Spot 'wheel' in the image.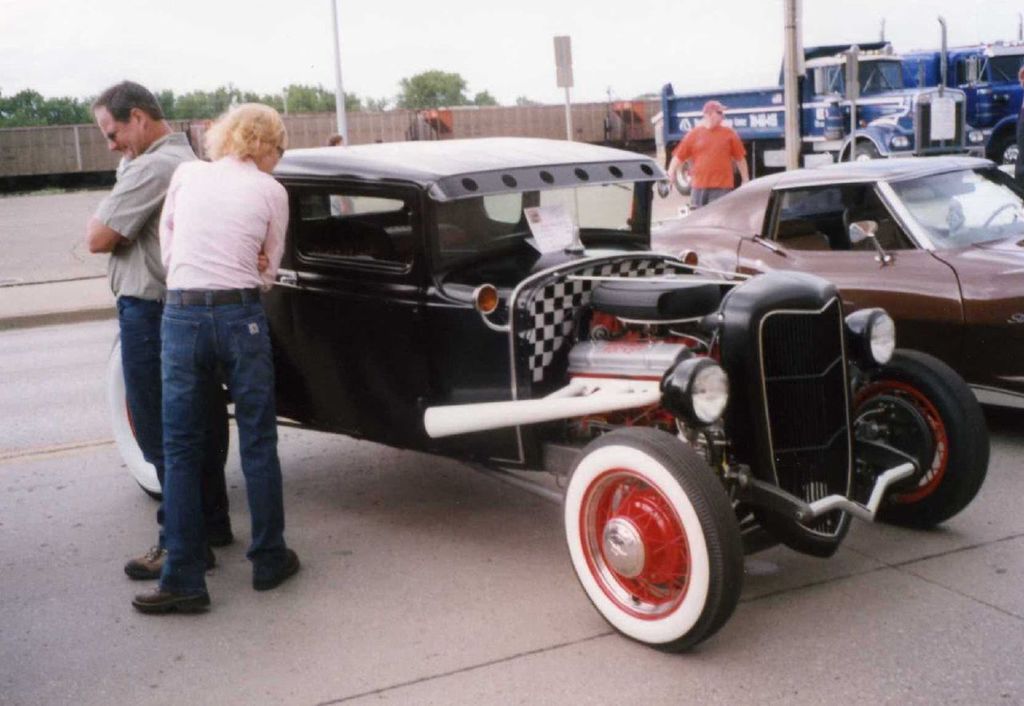
'wheel' found at {"x1": 97, "y1": 331, "x2": 229, "y2": 493}.
